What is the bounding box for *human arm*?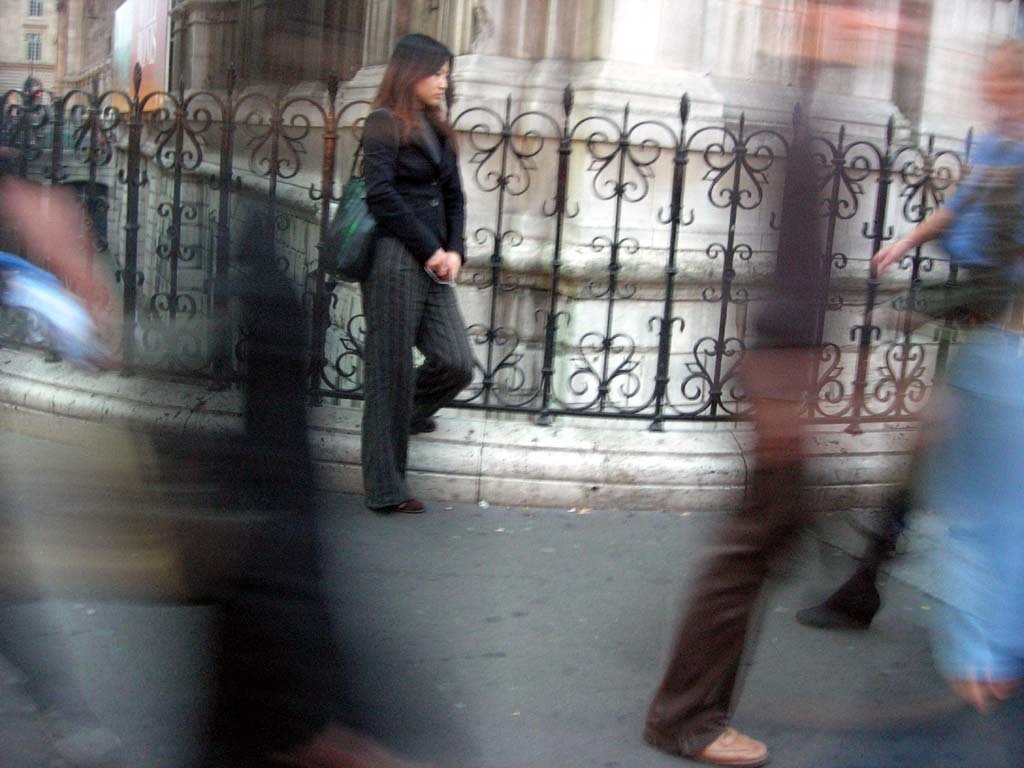
Rect(366, 115, 449, 272).
